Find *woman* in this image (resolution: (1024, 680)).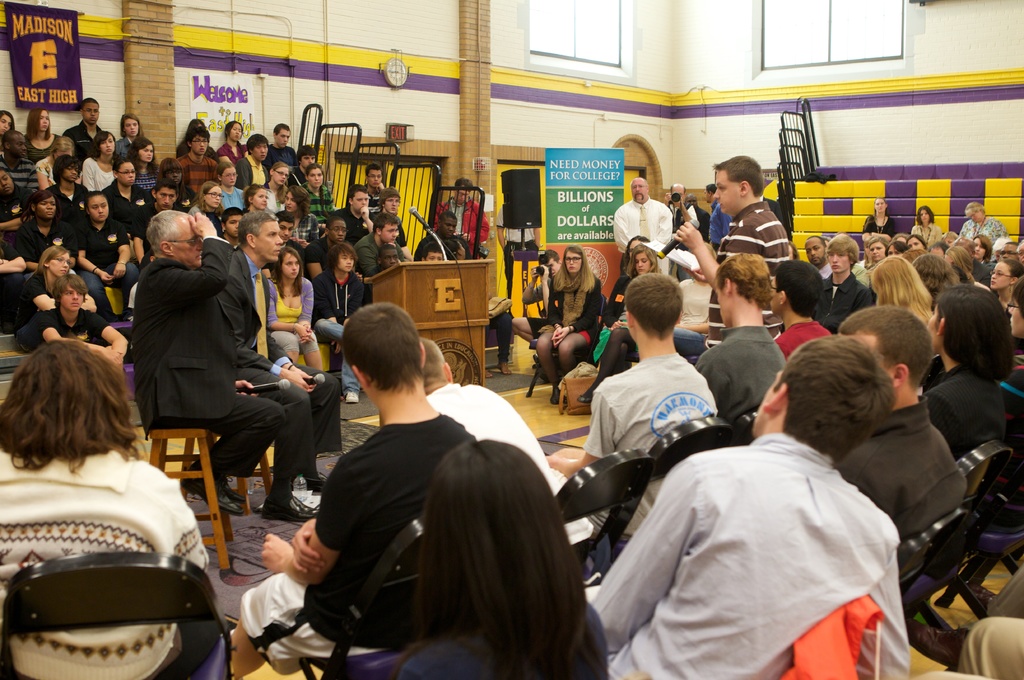
region(183, 179, 225, 239).
